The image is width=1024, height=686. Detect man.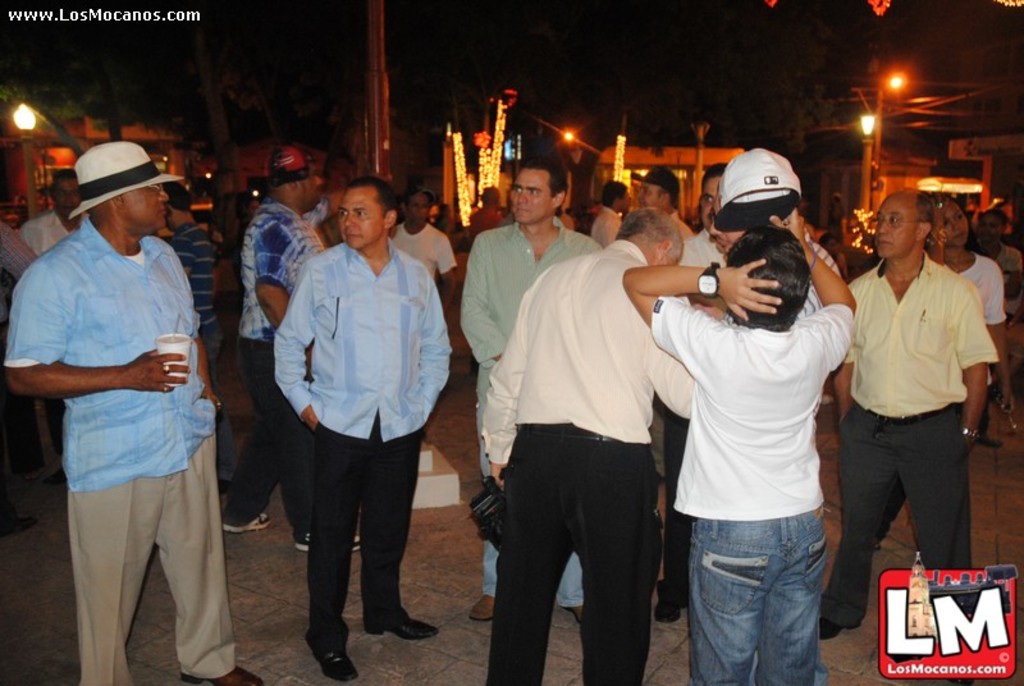
Detection: [left=273, top=165, right=445, bottom=685].
